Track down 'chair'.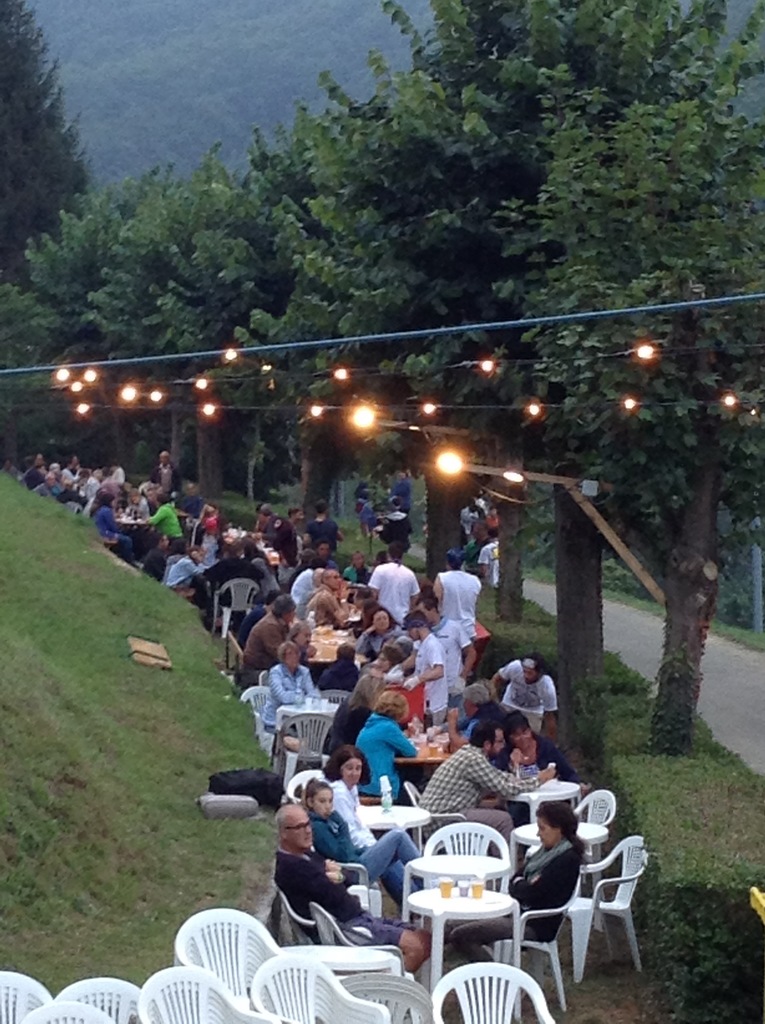
Tracked to 421,822,510,904.
